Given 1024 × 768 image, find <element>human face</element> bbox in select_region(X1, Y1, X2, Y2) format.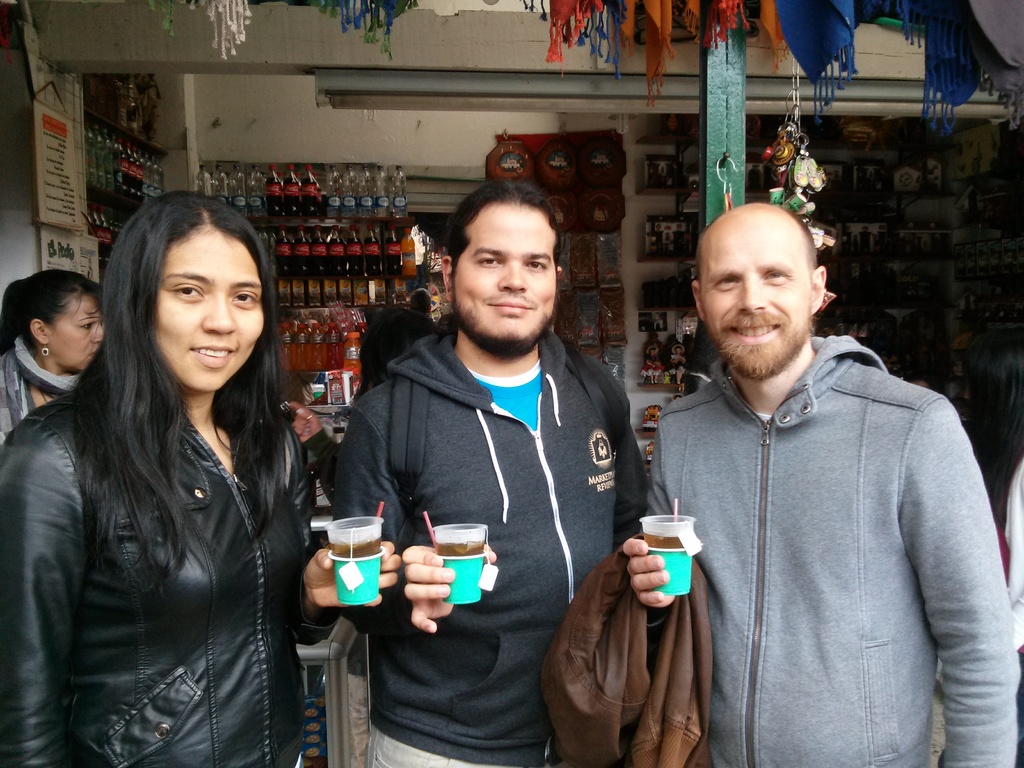
select_region(45, 294, 102, 373).
